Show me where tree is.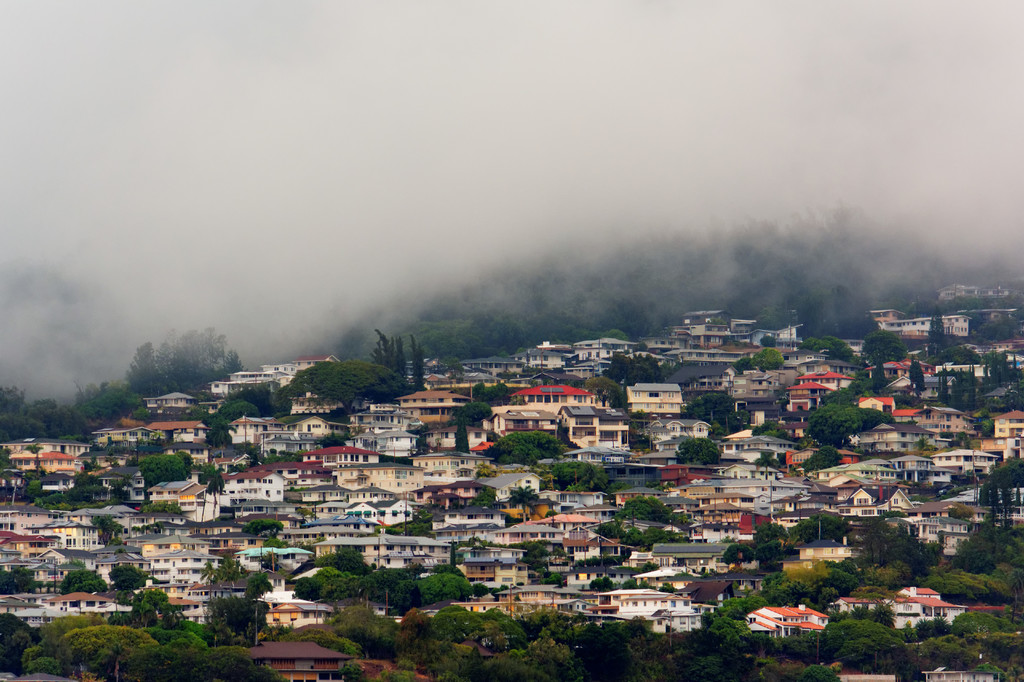
tree is at select_region(102, 381, 112, 395).
